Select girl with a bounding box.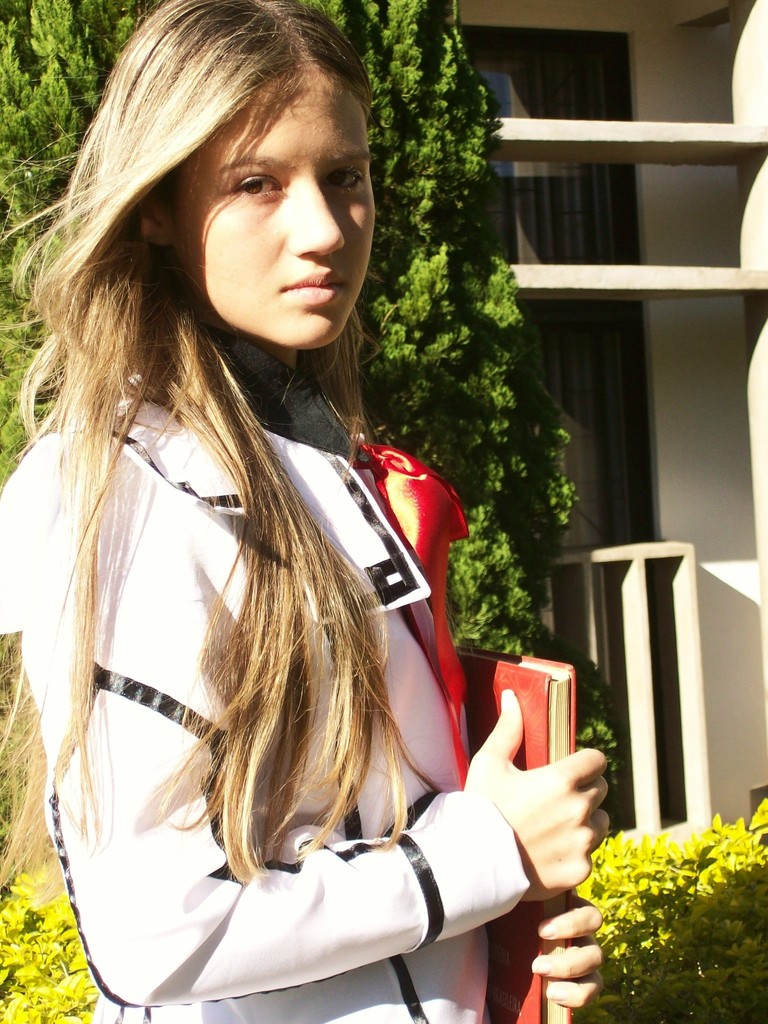
box(4, 0, 610, 1023).
